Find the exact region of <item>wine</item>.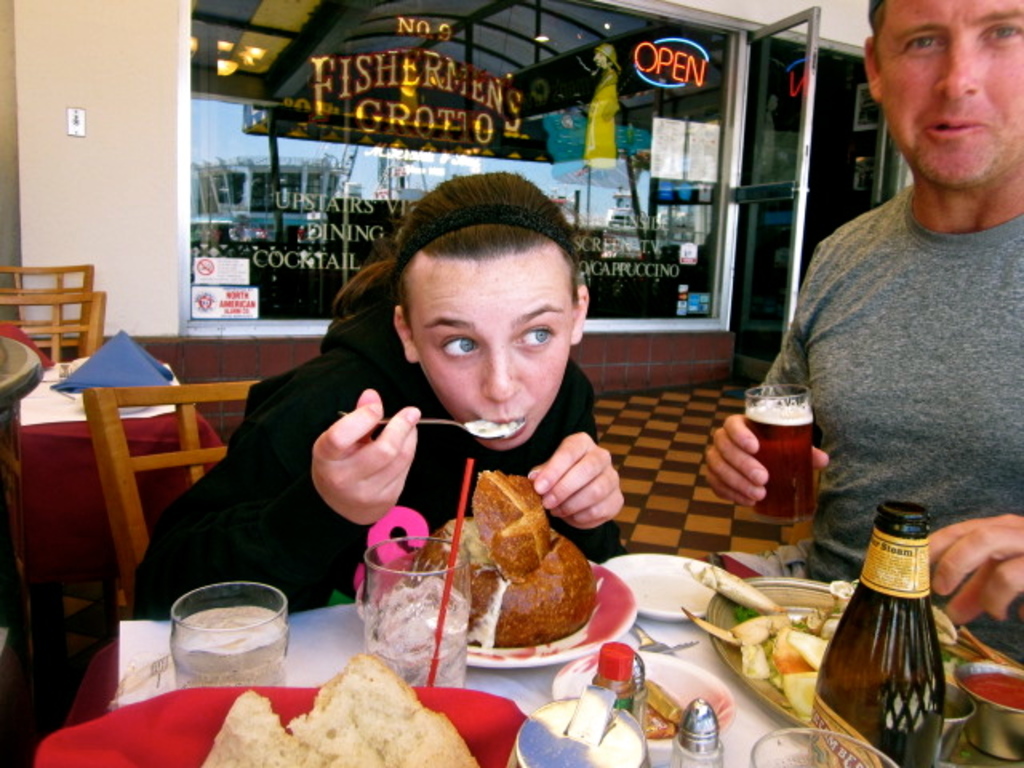
Exact region: region(744, 397, 818, 522).
